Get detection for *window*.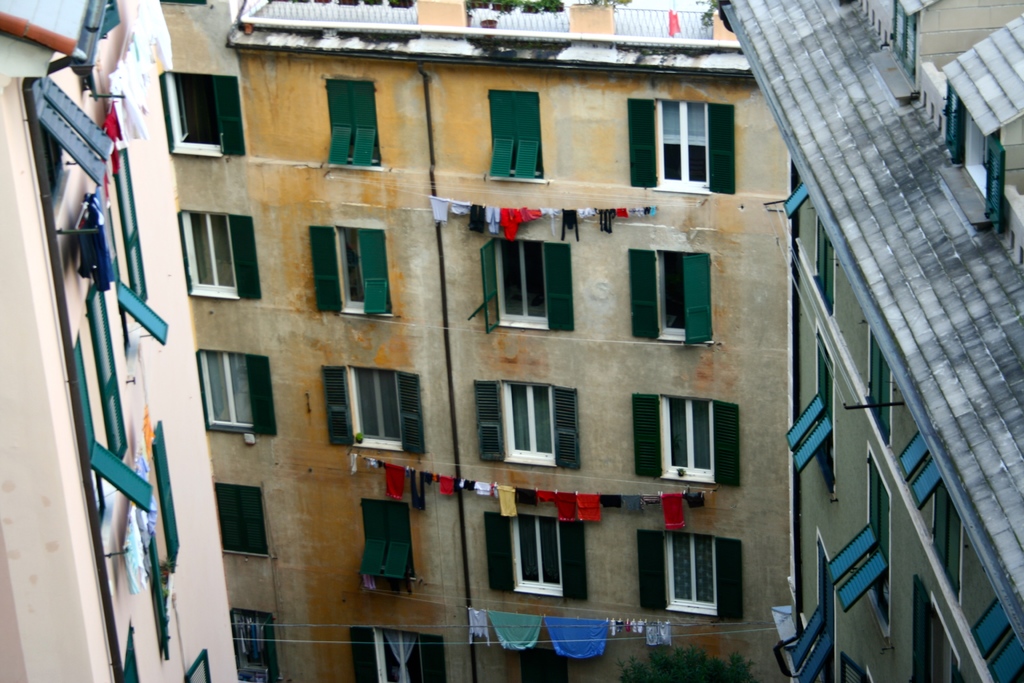
Detection: {"left": 161, "top": 73, "right": 246, "bottom": 158}.
